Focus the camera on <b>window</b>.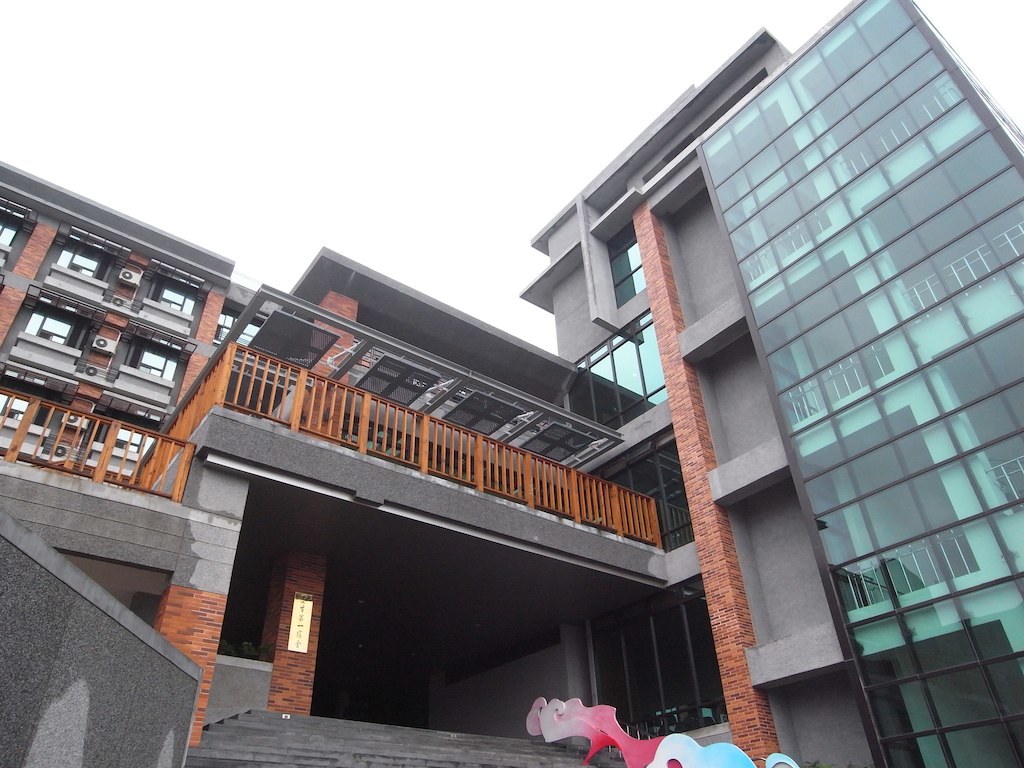
Focus region: x1=58, y1=248, x2=105, y2=275.
